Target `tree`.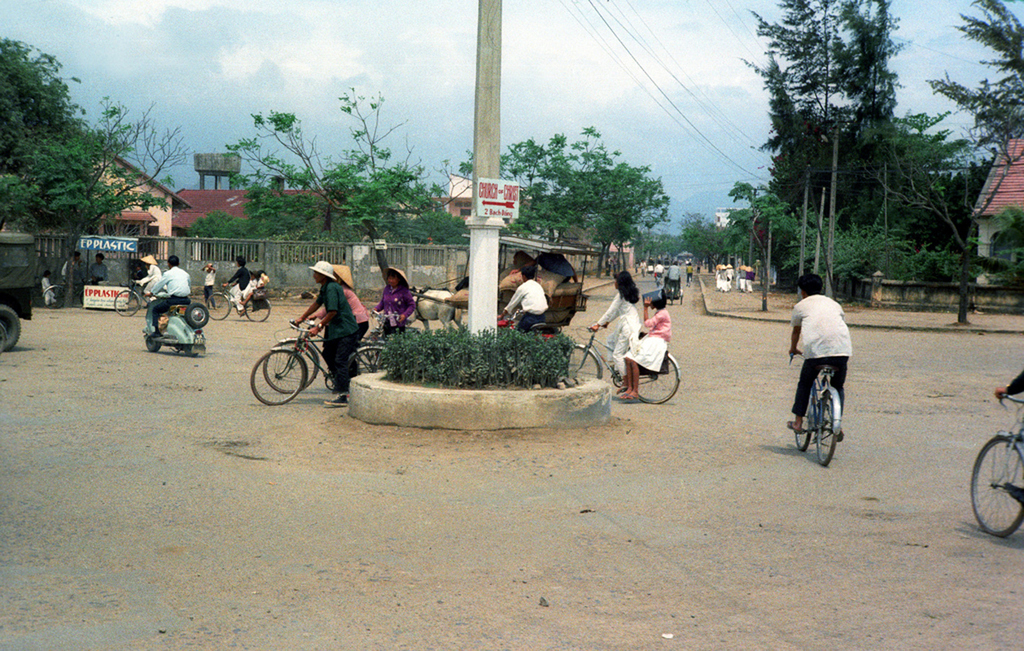
Target region: <box>453,129,670,273</box>.
